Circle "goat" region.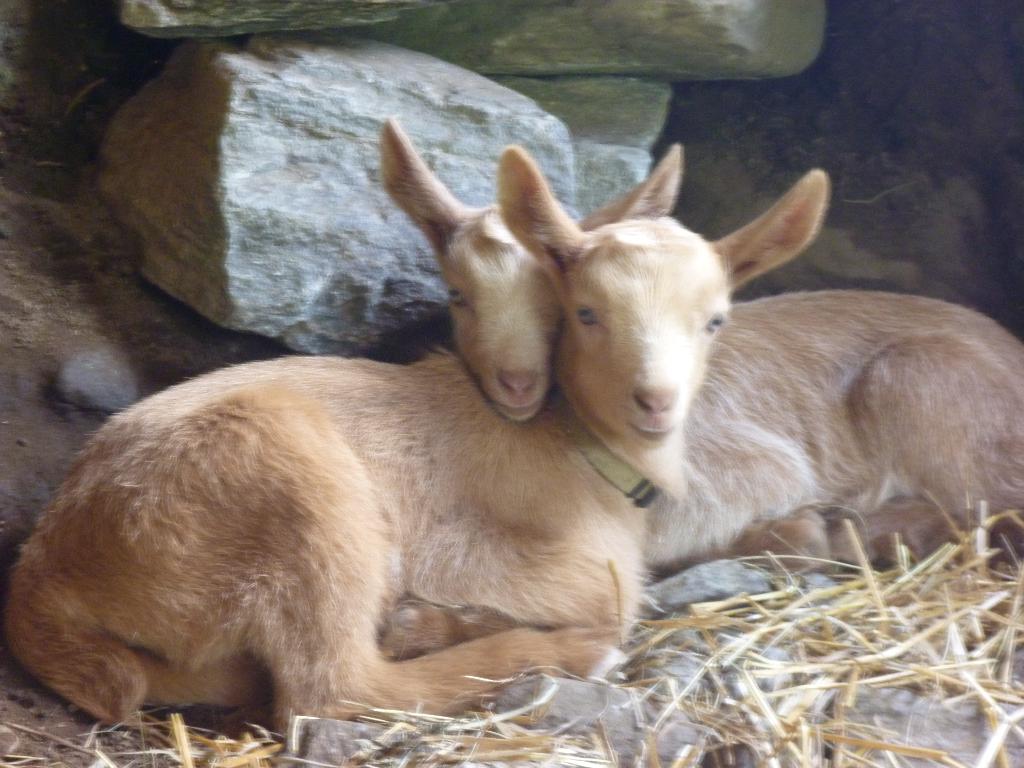
Region: crop(378, 115, 1023, 577).
